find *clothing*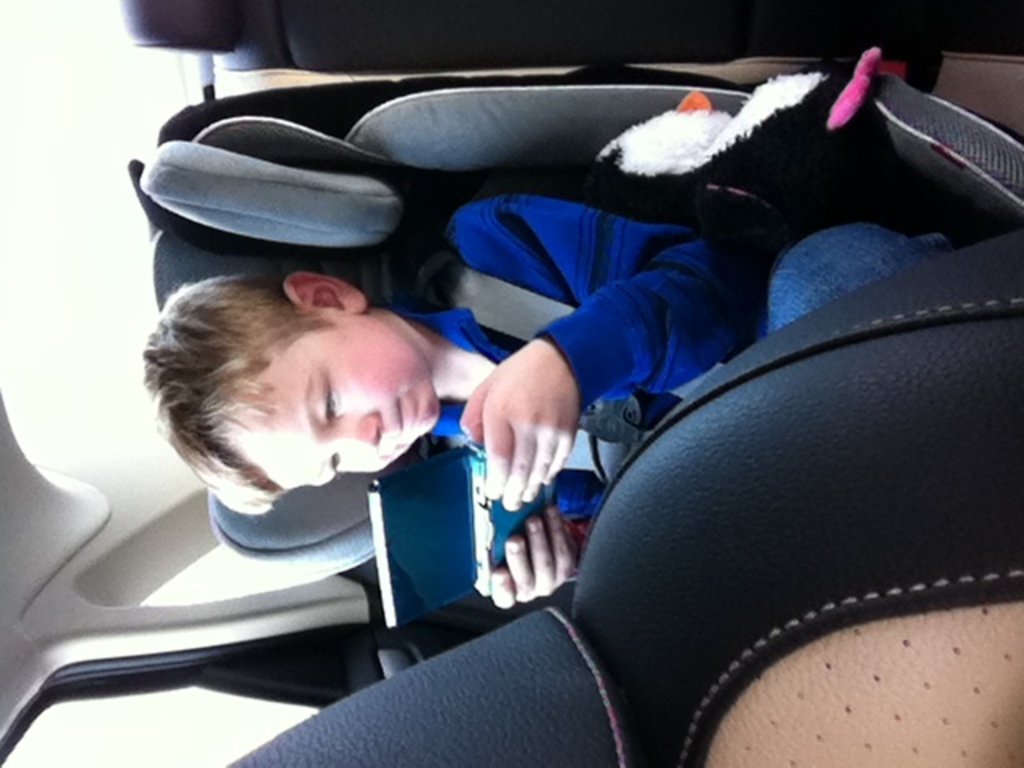
(left=430, top=189, right=965, bottom=574)
